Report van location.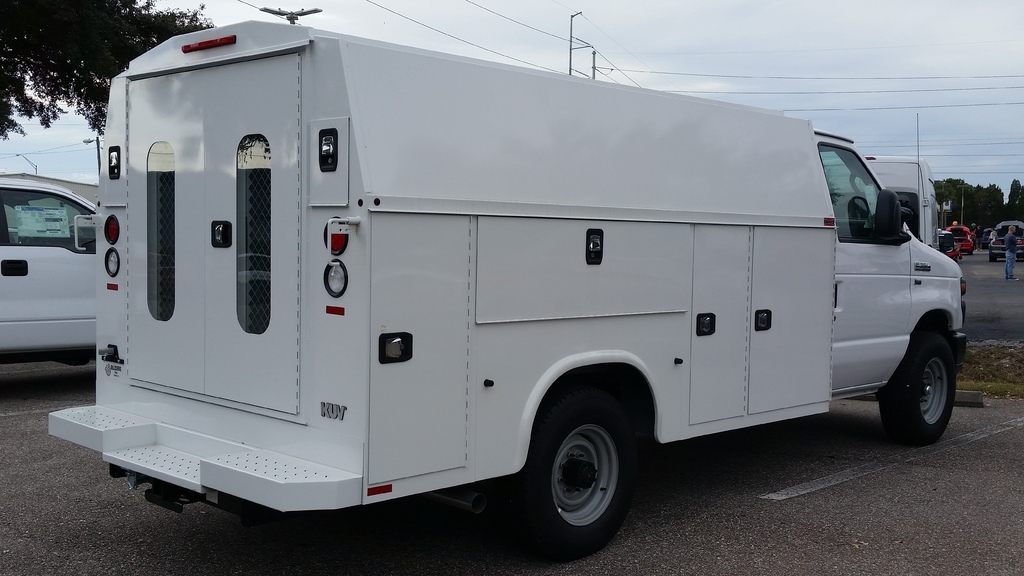
Report: 43, 1, 970, 563.
